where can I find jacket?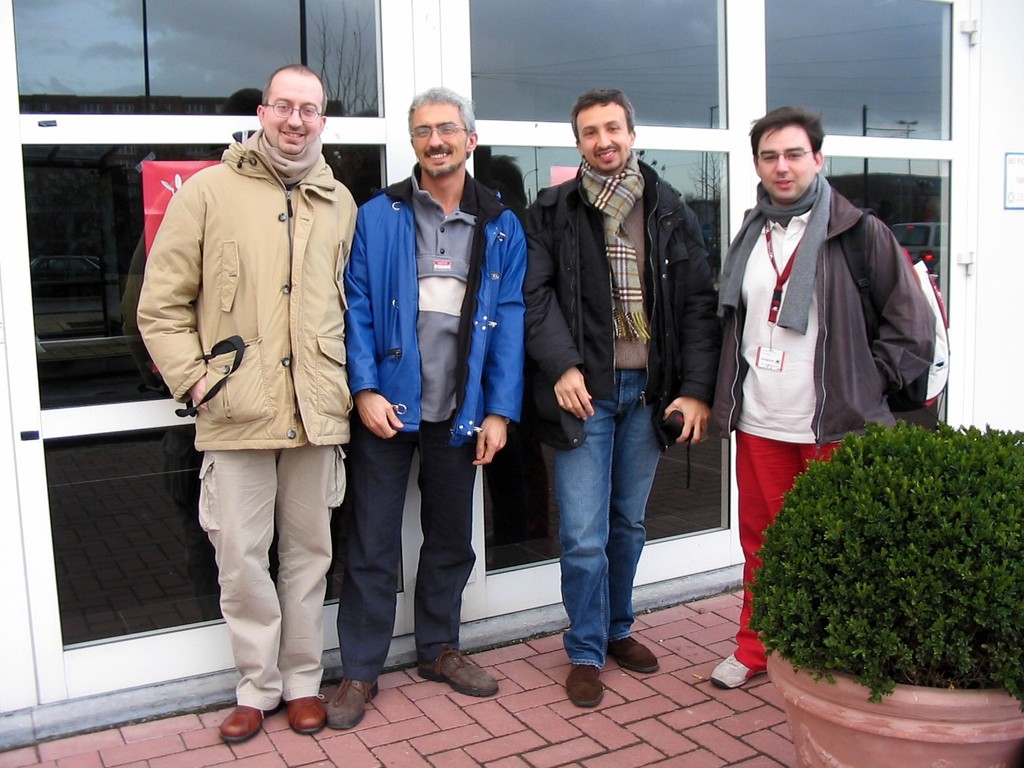
You can find it at {"x1": 529, "y1": 161, "x2": 714, "y2": 447}.
